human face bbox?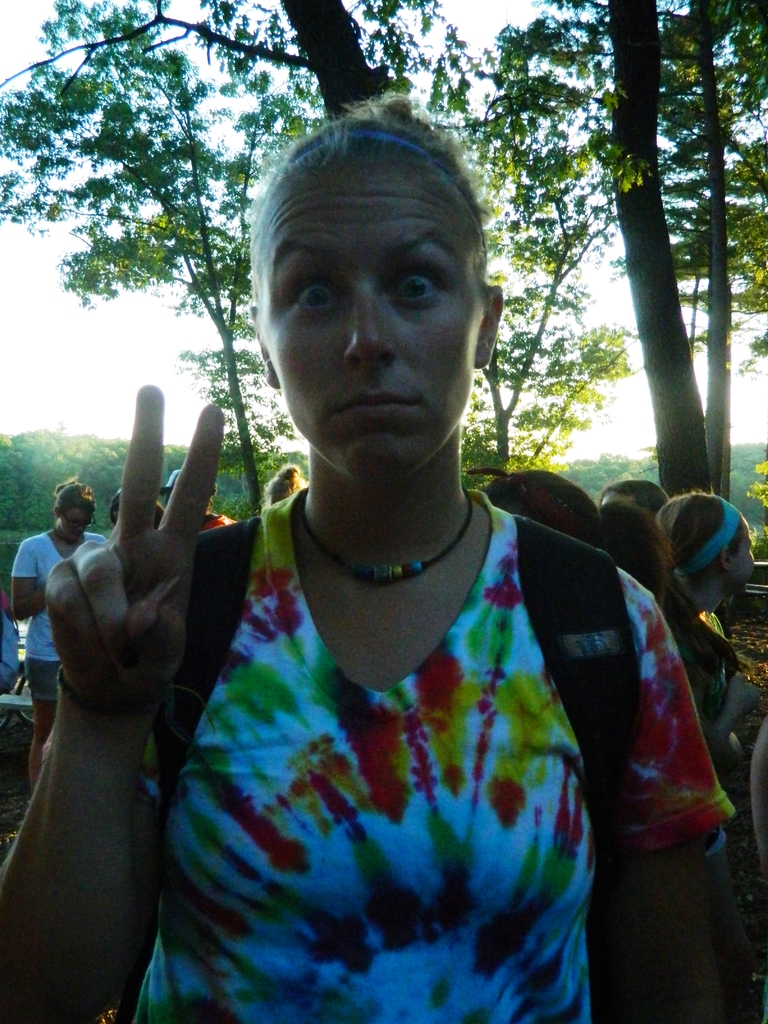
[61, 496, 89, 540]
